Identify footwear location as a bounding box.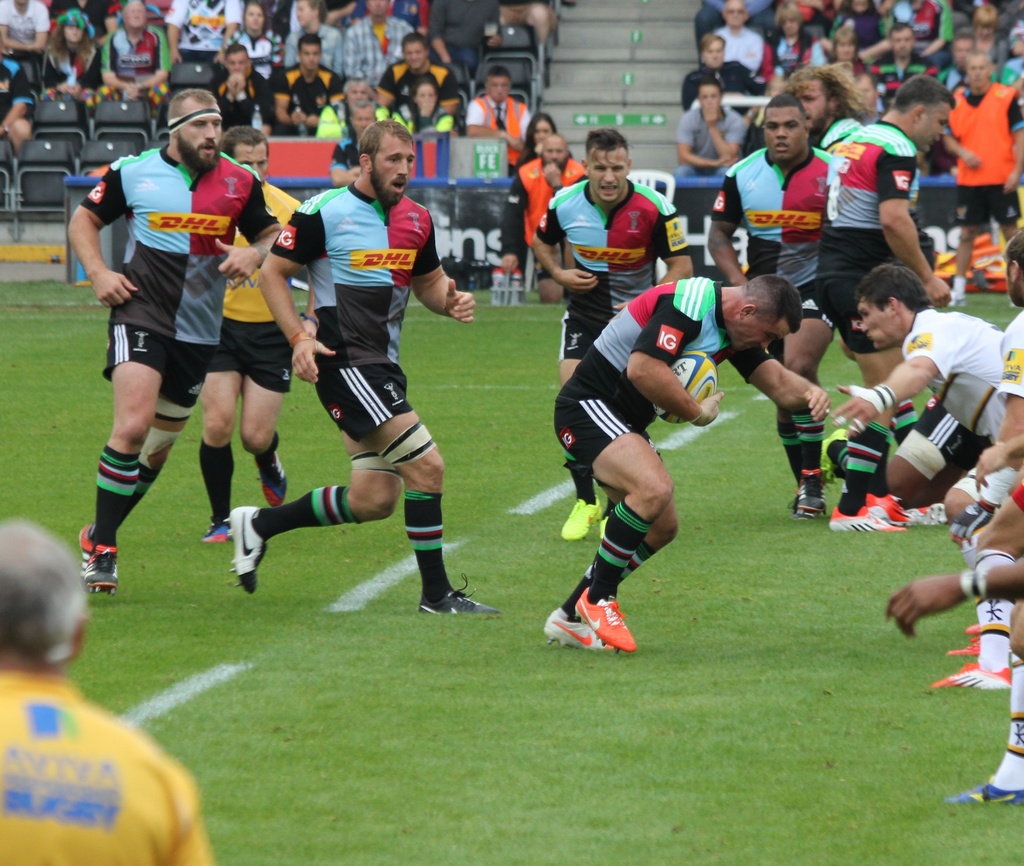
(223,504,273,600).
